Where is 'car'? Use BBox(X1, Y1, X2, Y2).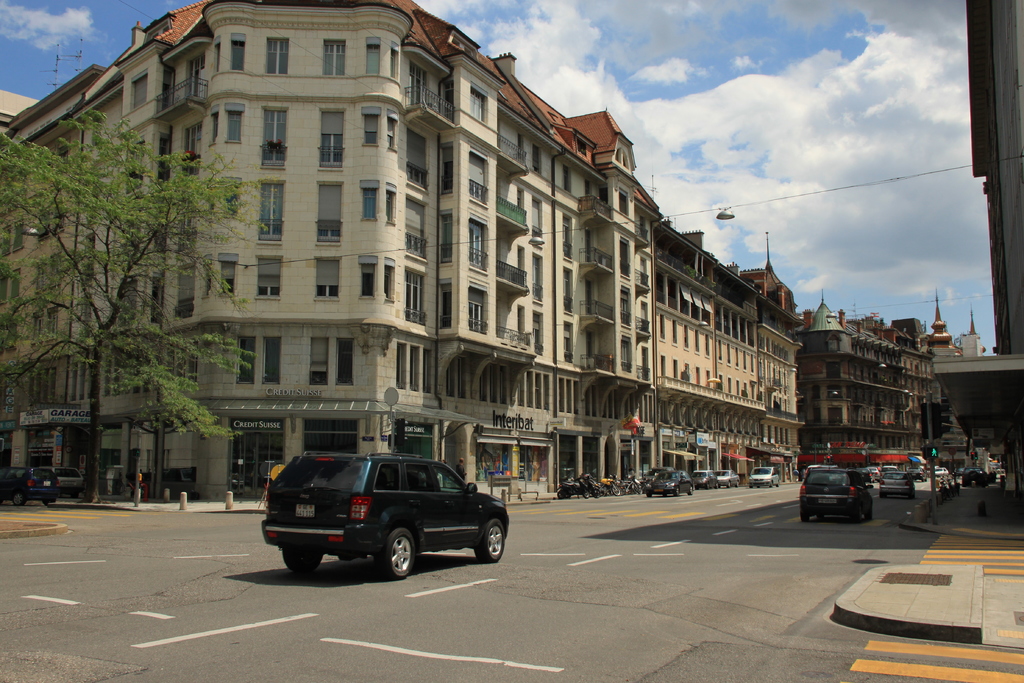
BBox(800, 460, 874, 525).
